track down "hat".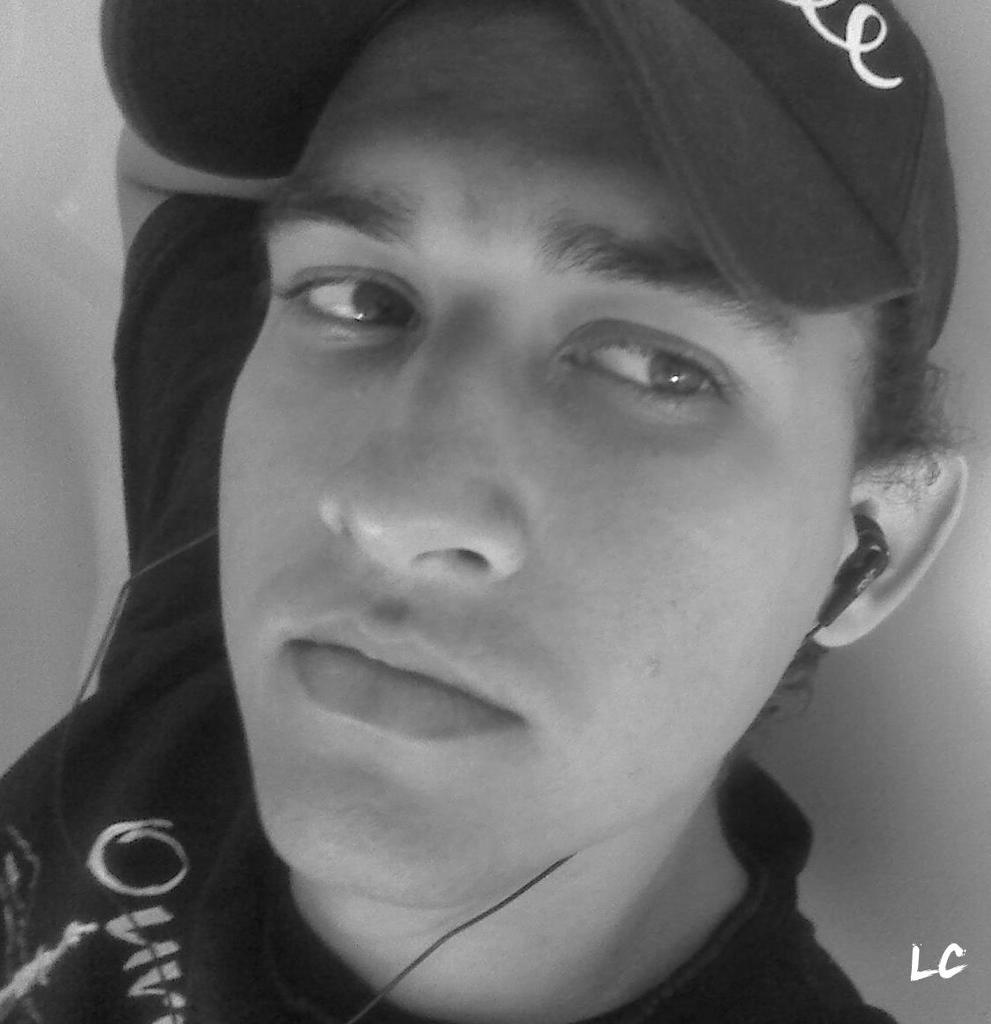
Tracked to x1=98, y1=0, x2=951, y2=361.
